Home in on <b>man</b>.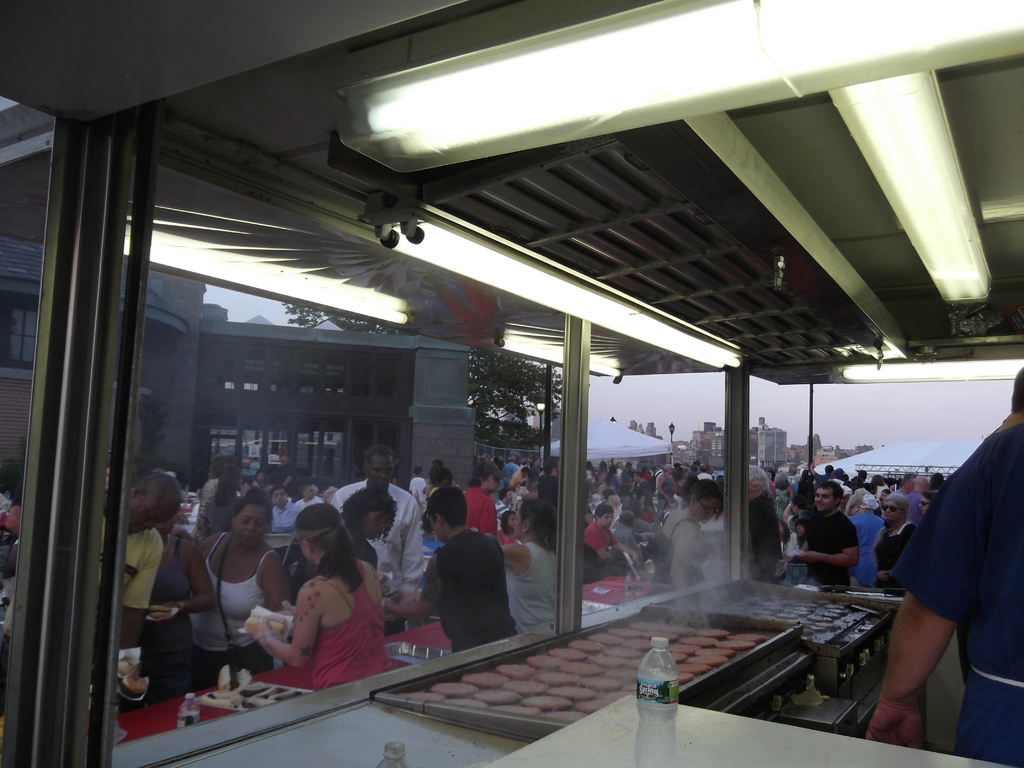
Homed in at box(0, 470, 186, 652).
